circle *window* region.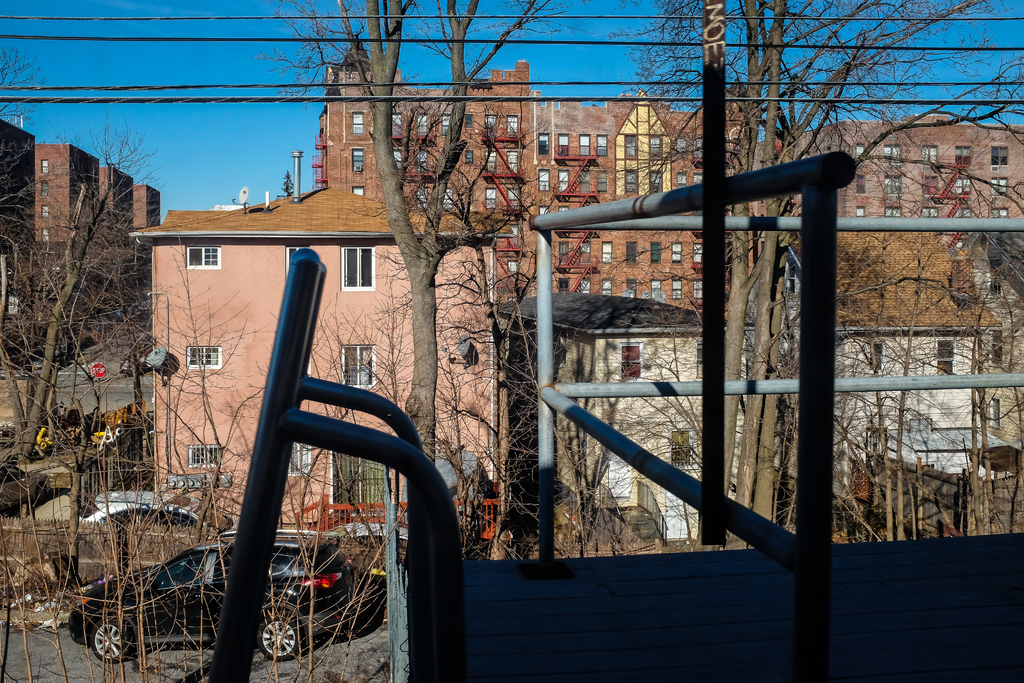
Region: rect(290, 446, 315, 472).
